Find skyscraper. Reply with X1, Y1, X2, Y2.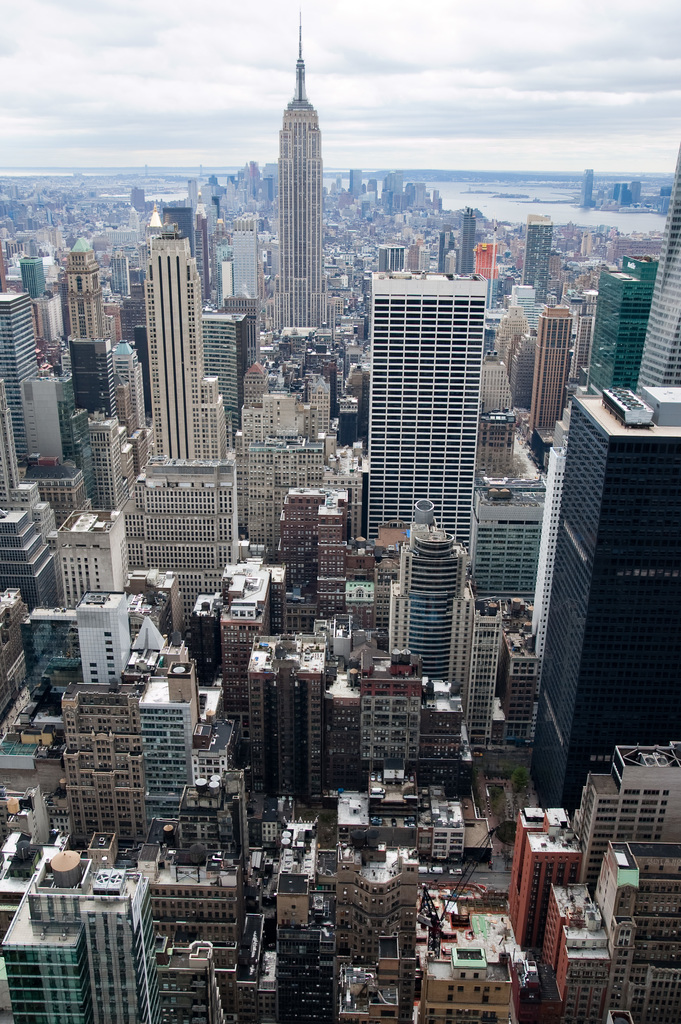
526, 304, 566, 426.
